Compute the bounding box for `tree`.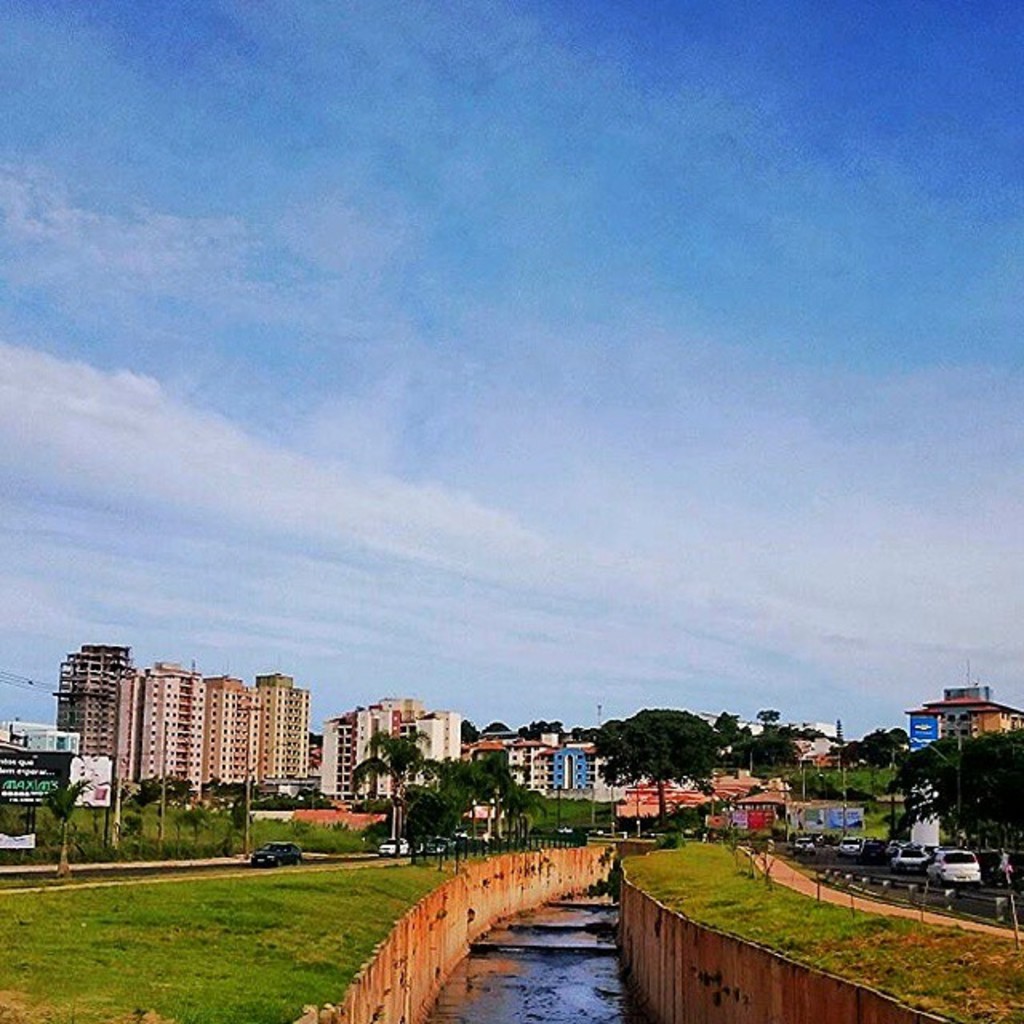
451 717 475 746.
